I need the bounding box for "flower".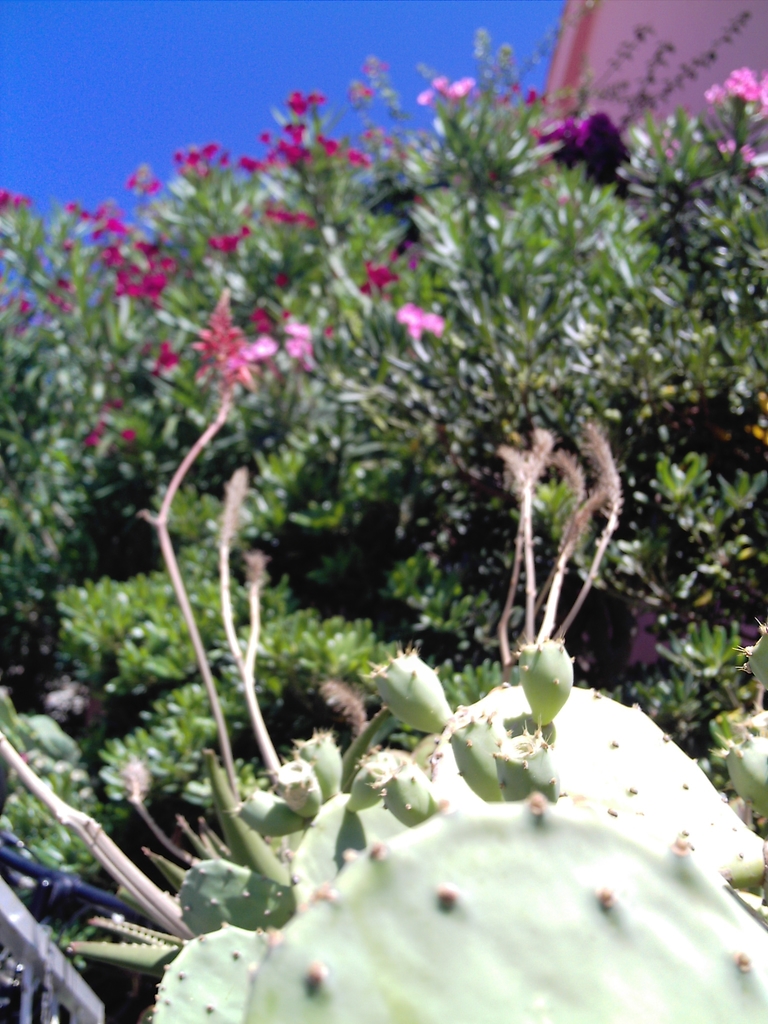
Here it is: pyautogui.locateOnScreen(706, 68, 767, 116).
